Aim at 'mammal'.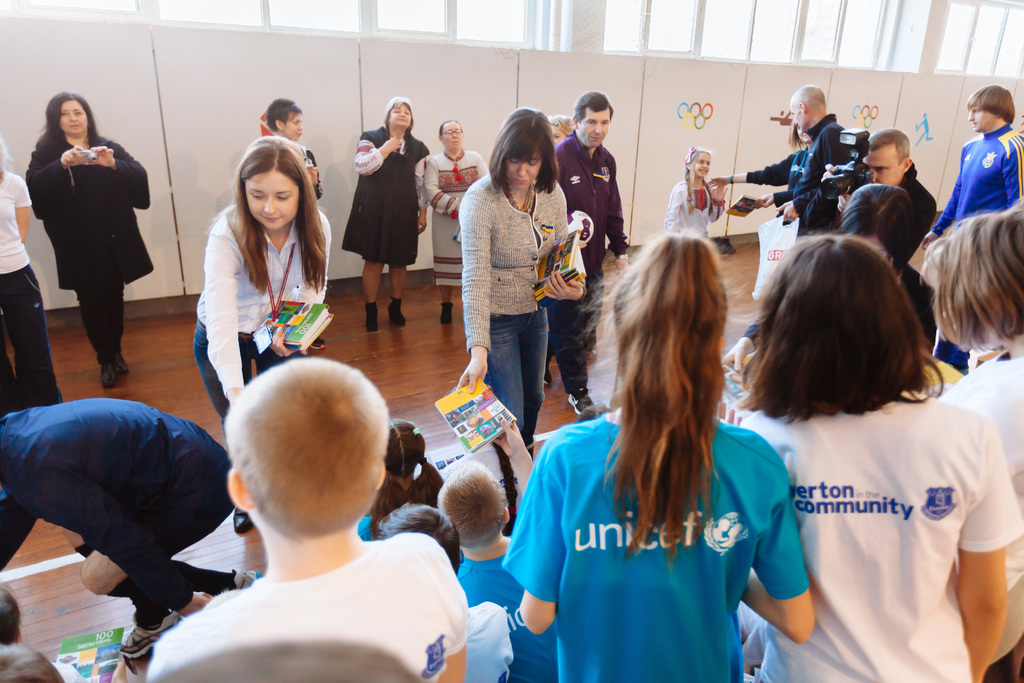
Aimed at [x1=370, y1=501, x2=514, y2=682].
